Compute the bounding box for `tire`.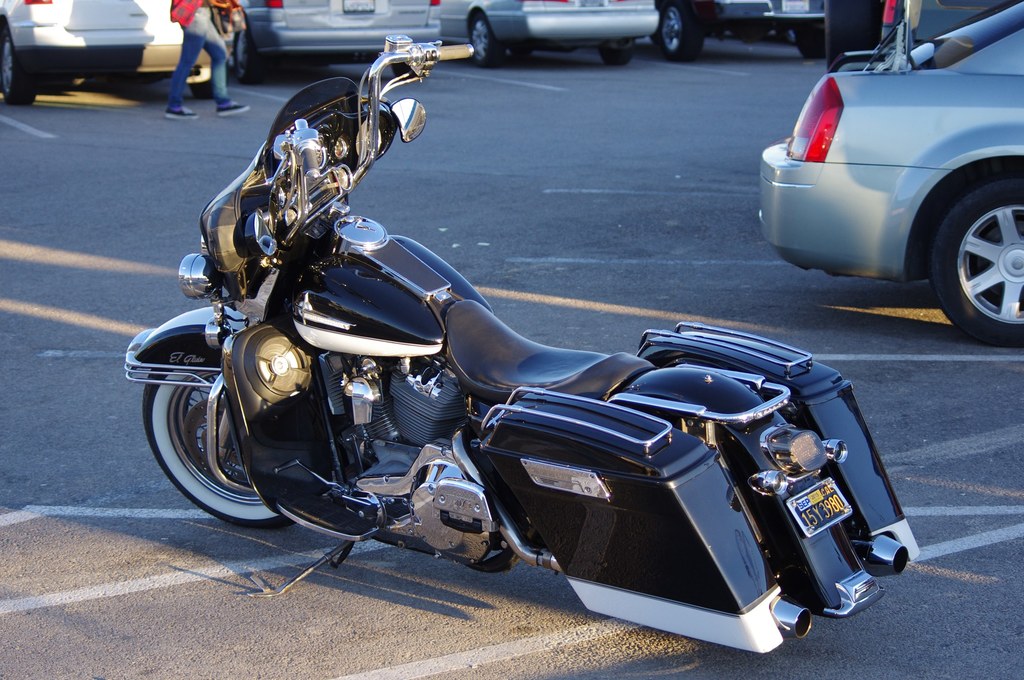
[724, 10, 774, 35].
